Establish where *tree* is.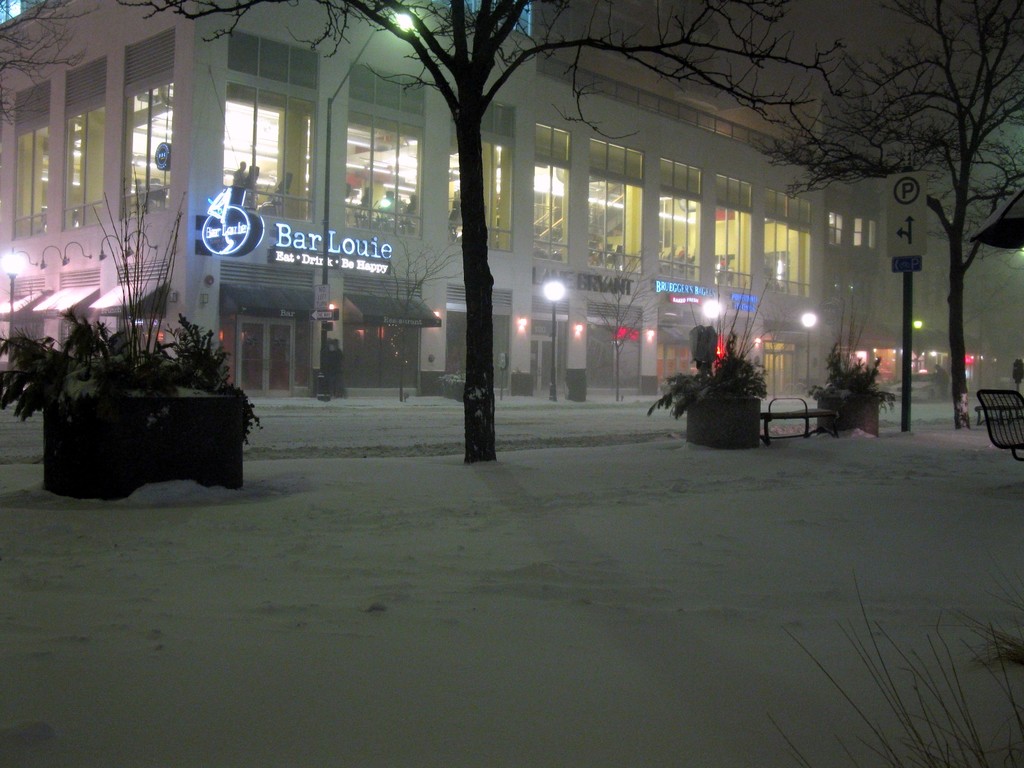
Established at [left=0, top=0, right=103, bottom=129].
